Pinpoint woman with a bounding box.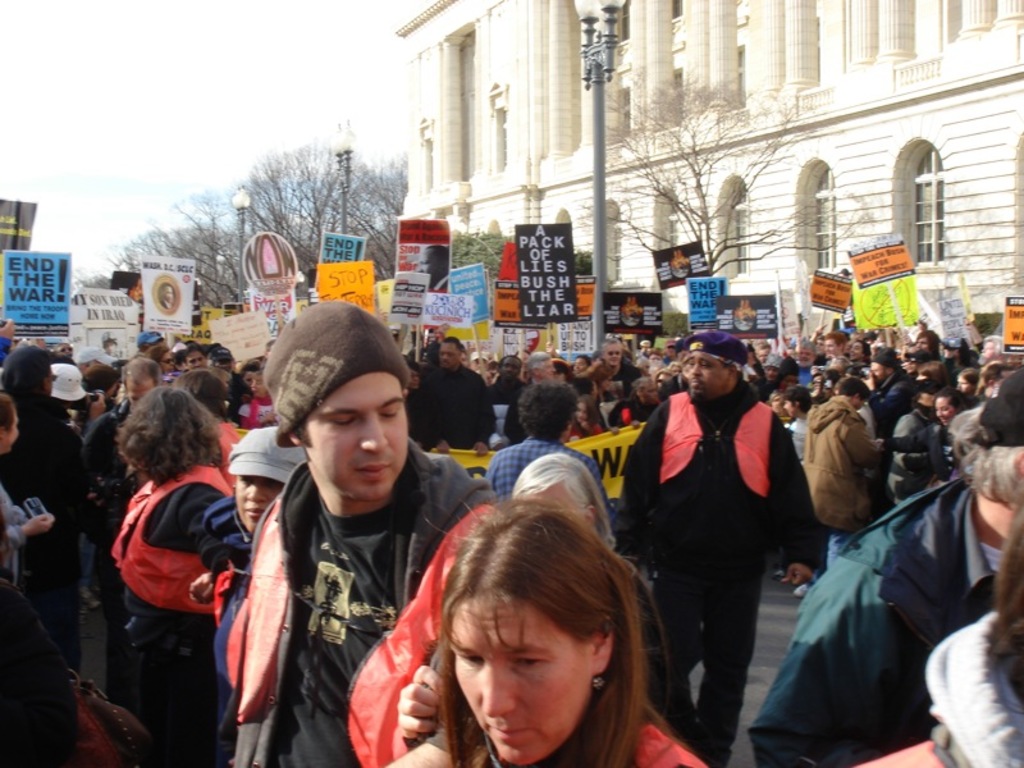
[left=869, top=389, right=966, bottom=484].
